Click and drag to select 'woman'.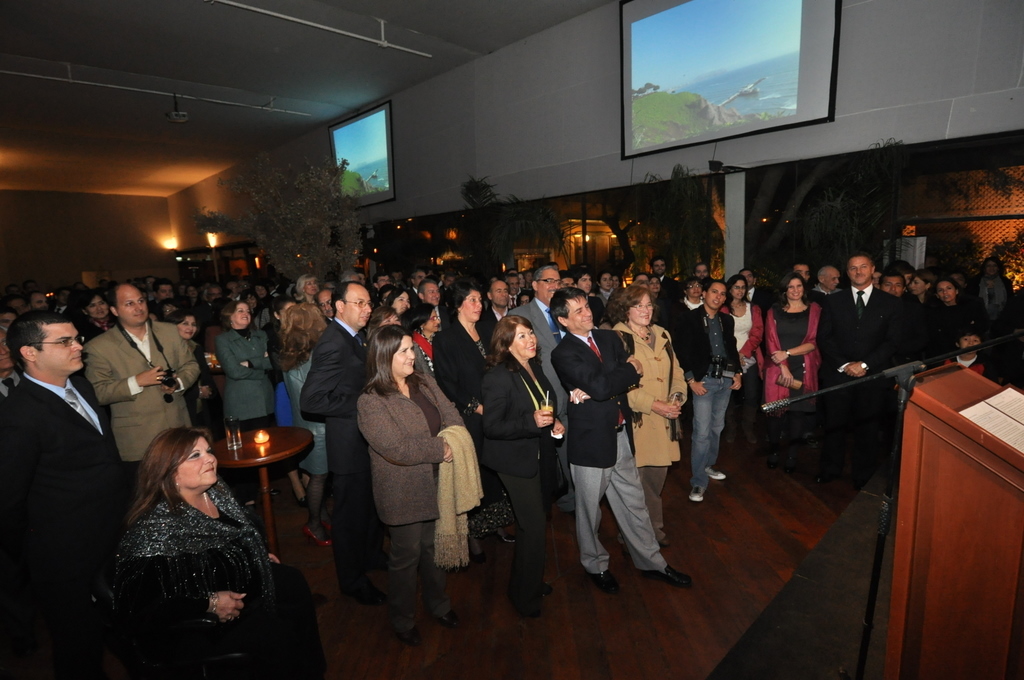
Selection: bbox=[279, 300, 330, 512].
